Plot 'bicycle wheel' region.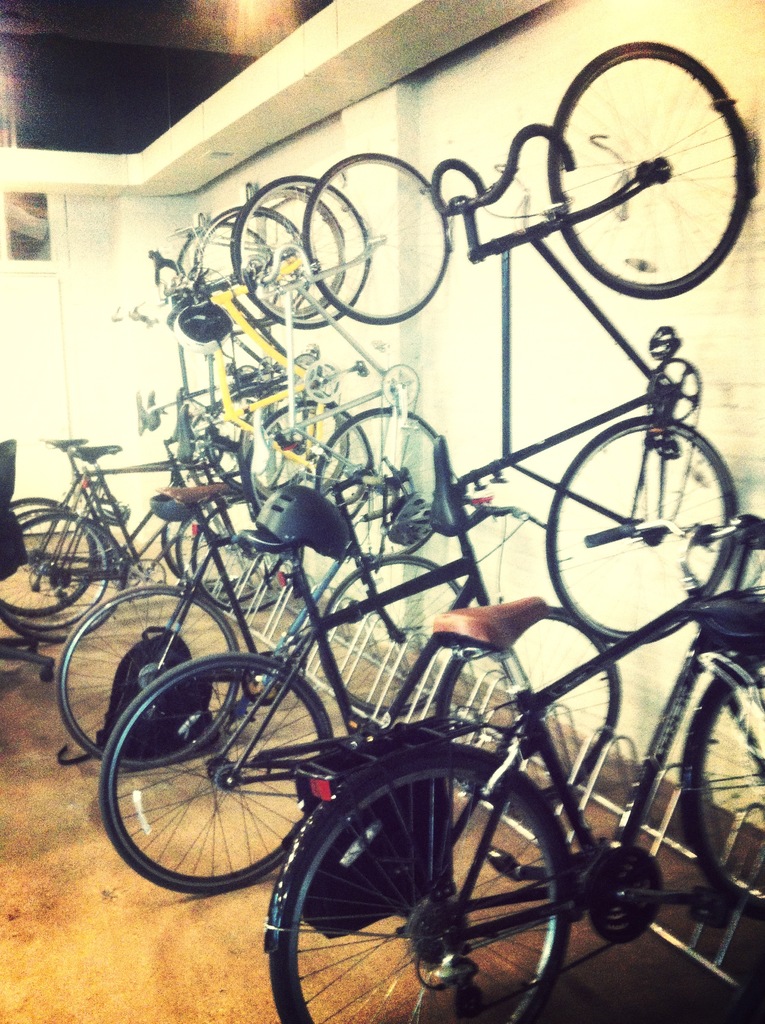
Plotted at x1=300, y1=154, x2=450, y2=326.
